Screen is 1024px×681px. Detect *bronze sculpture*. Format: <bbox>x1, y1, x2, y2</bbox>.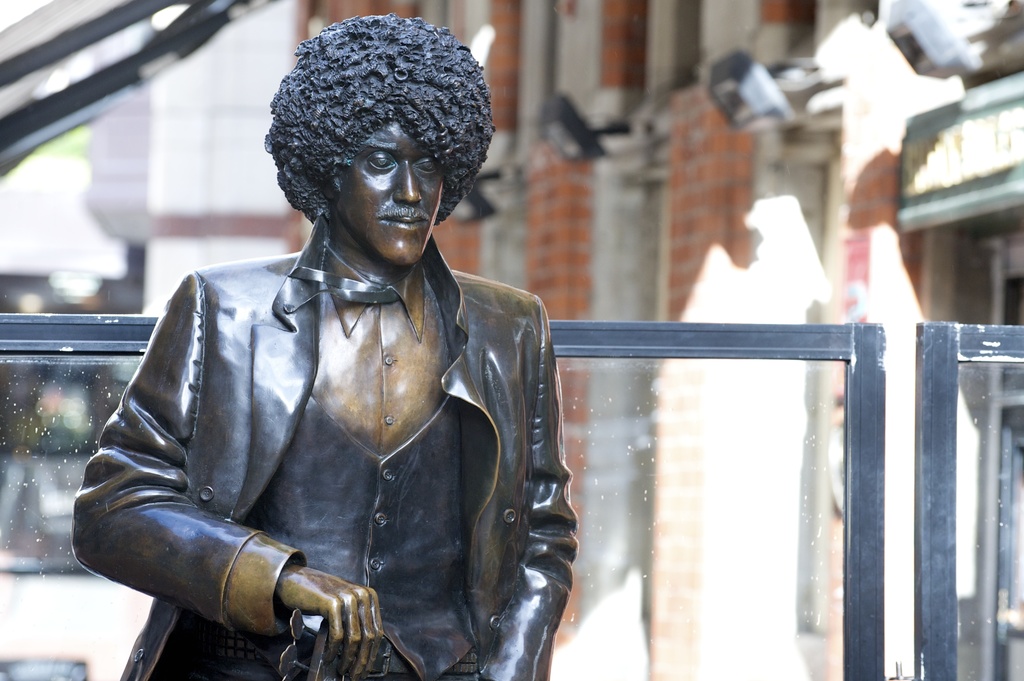
<bbox>70, 12, 582, 680</bbox>.
